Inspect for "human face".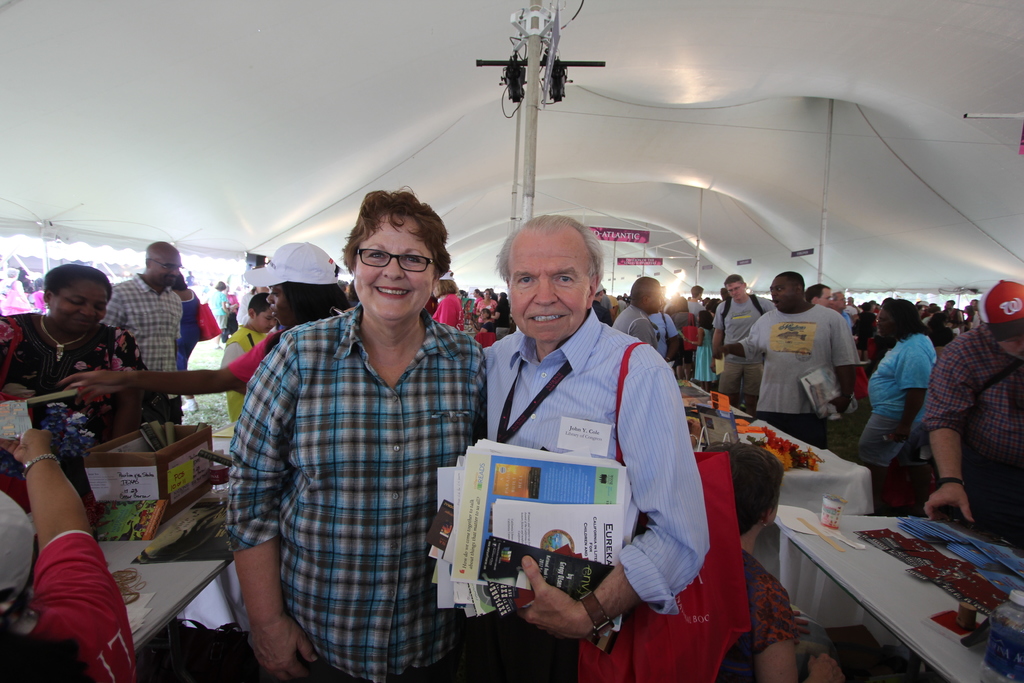
Inspection: (left=266, top=285, right=296, bottom=324).
